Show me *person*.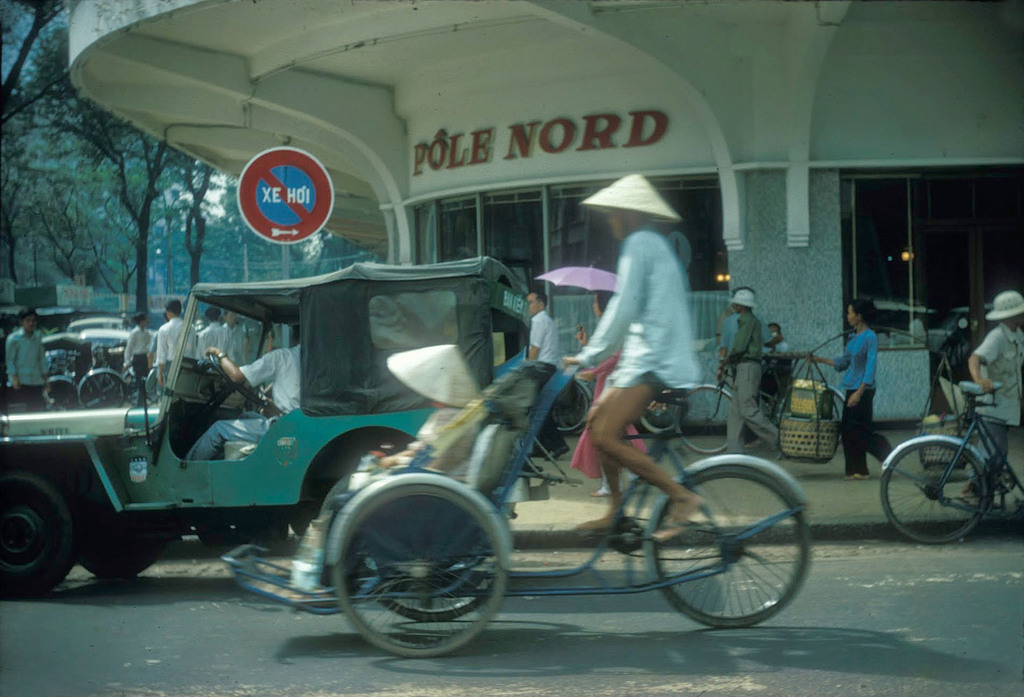
*person* is here: 581/200/720/495.
